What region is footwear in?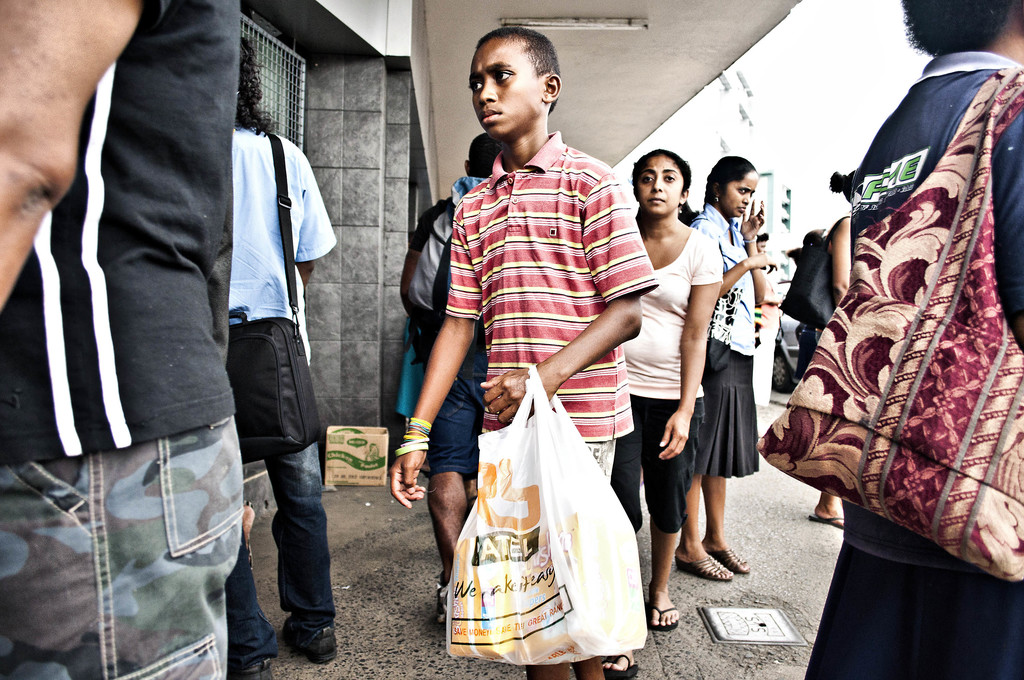
(273, 590, 336, 661).
